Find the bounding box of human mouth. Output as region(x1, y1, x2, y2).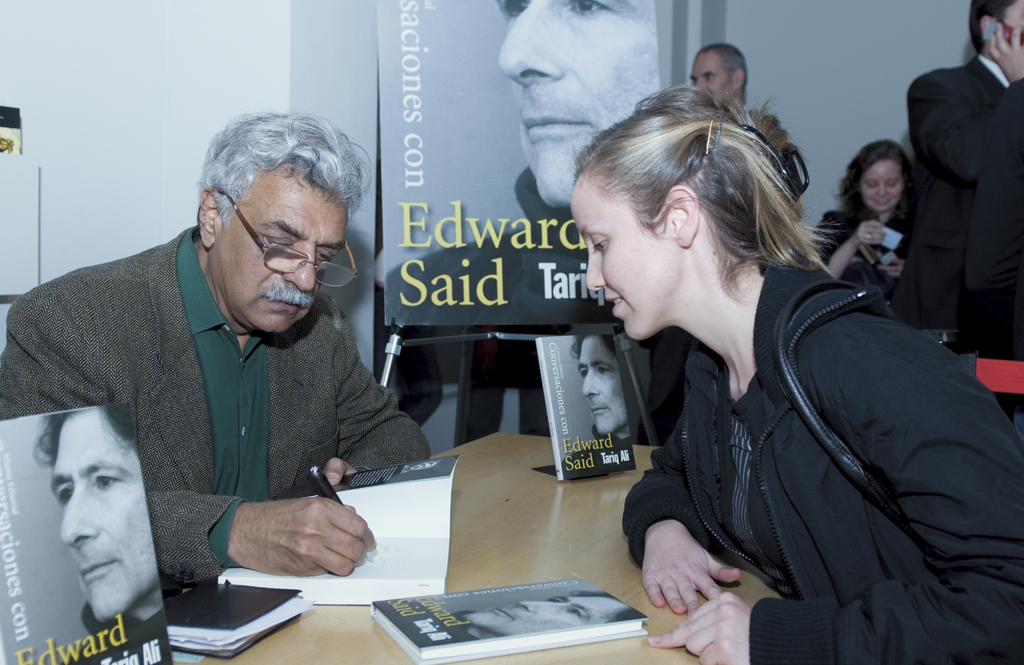
region(525, 115, 593, 140).
